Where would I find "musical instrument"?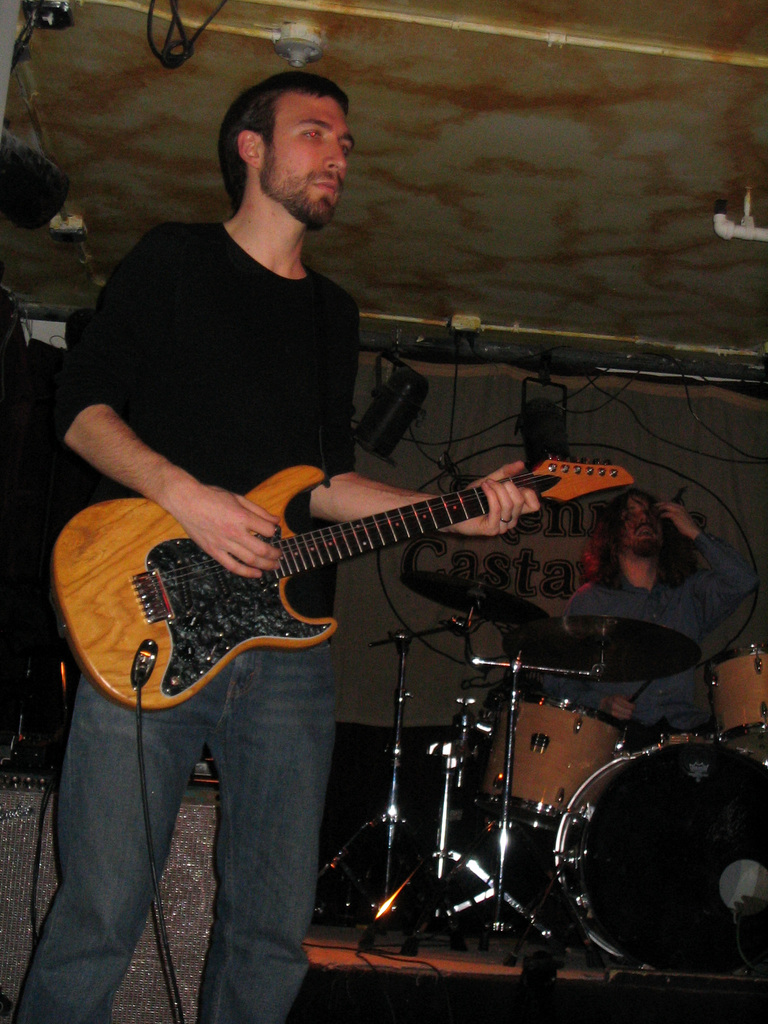
At 495/608/705/699.
